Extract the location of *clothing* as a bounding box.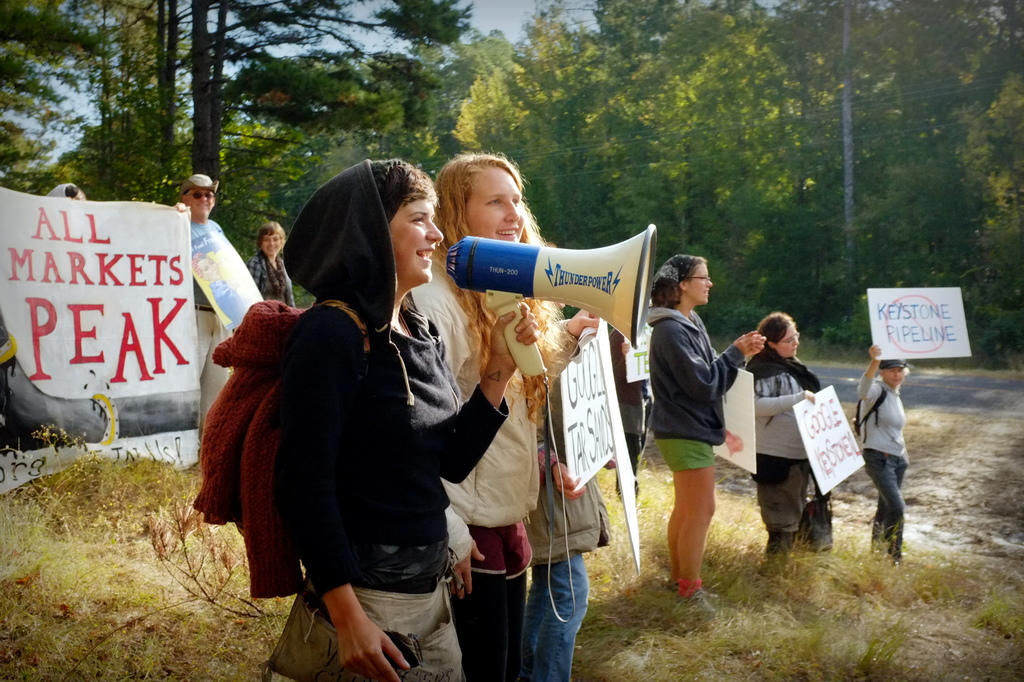
x1=646 y1=303 x2=739 y2=473.
